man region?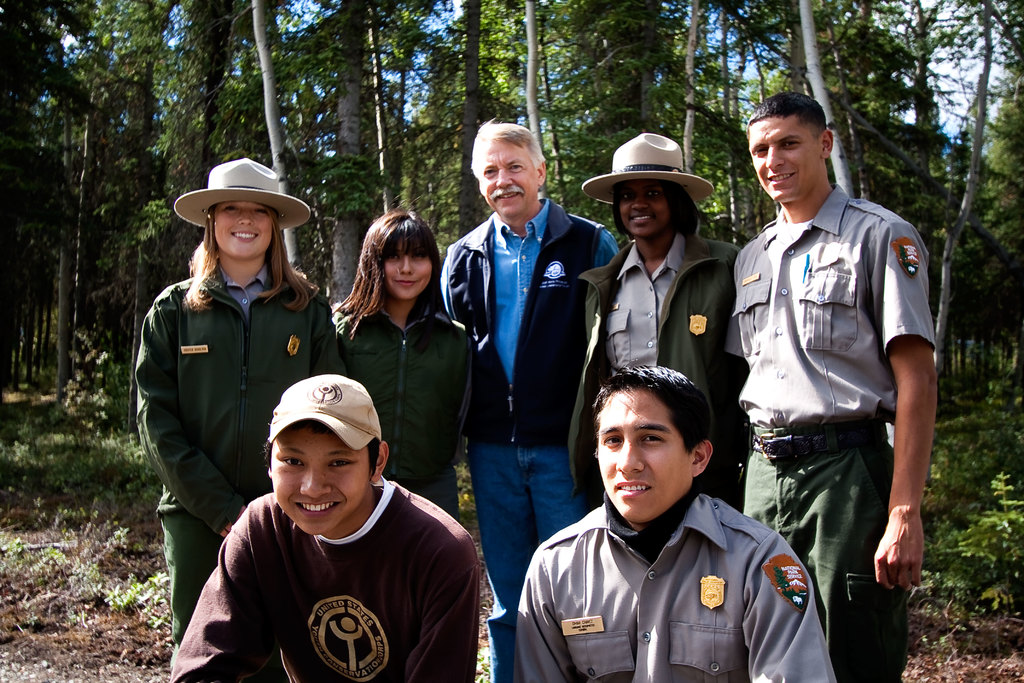
region(437, 119, 621, 682)
